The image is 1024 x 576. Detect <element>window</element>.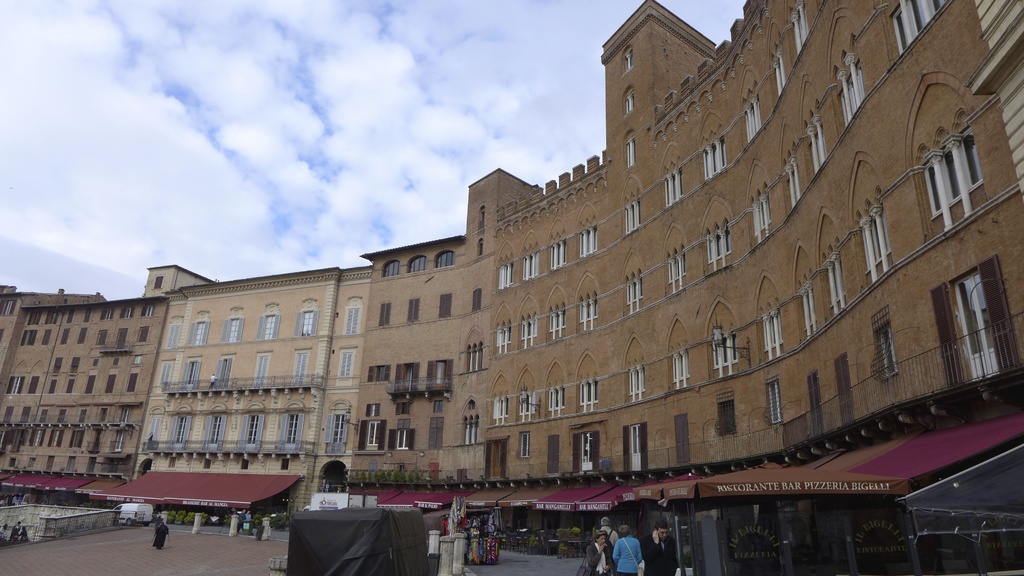
Detection: [left=481, top=208, right=495, bottom=234].
